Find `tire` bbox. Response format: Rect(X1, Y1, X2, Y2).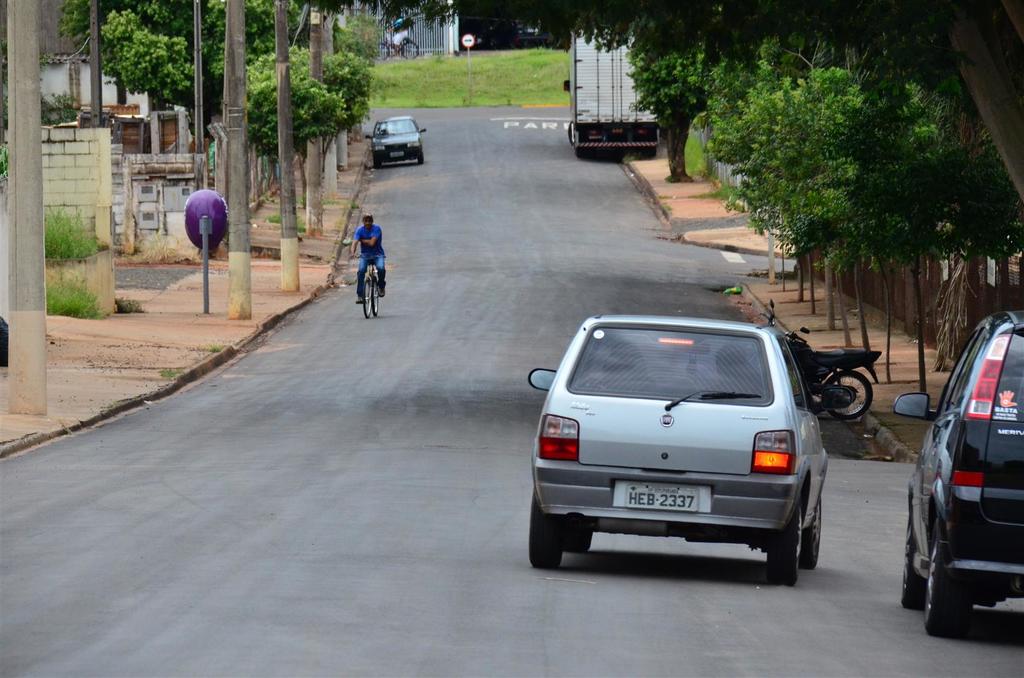
Rect(416, 150, 424, 164).
